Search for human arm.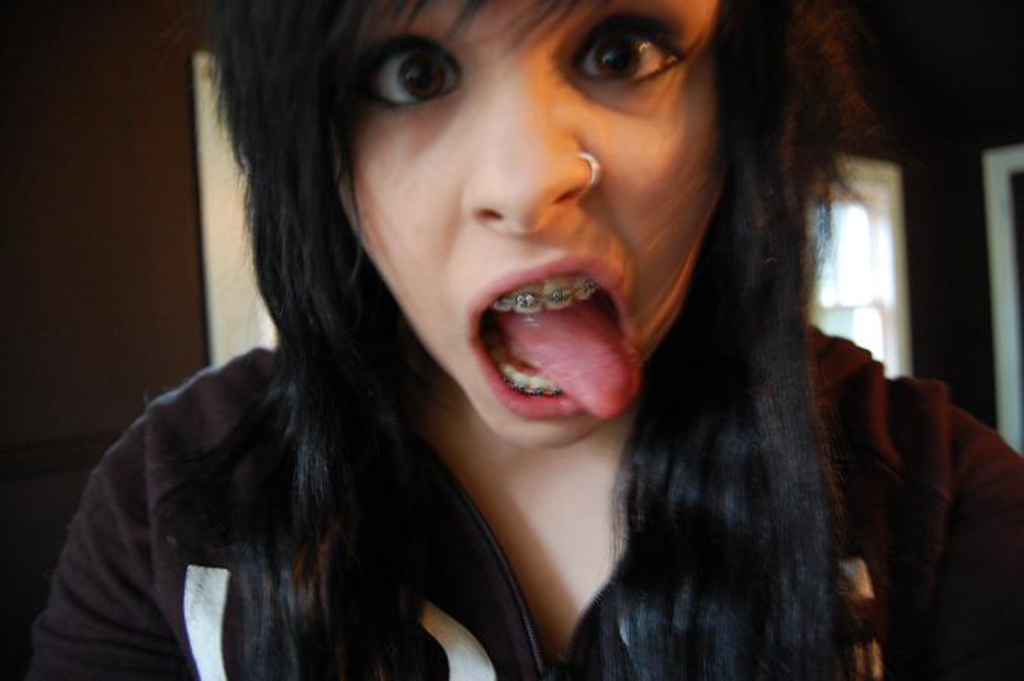
Found at l=935, t=446, r=1022, b=679.
